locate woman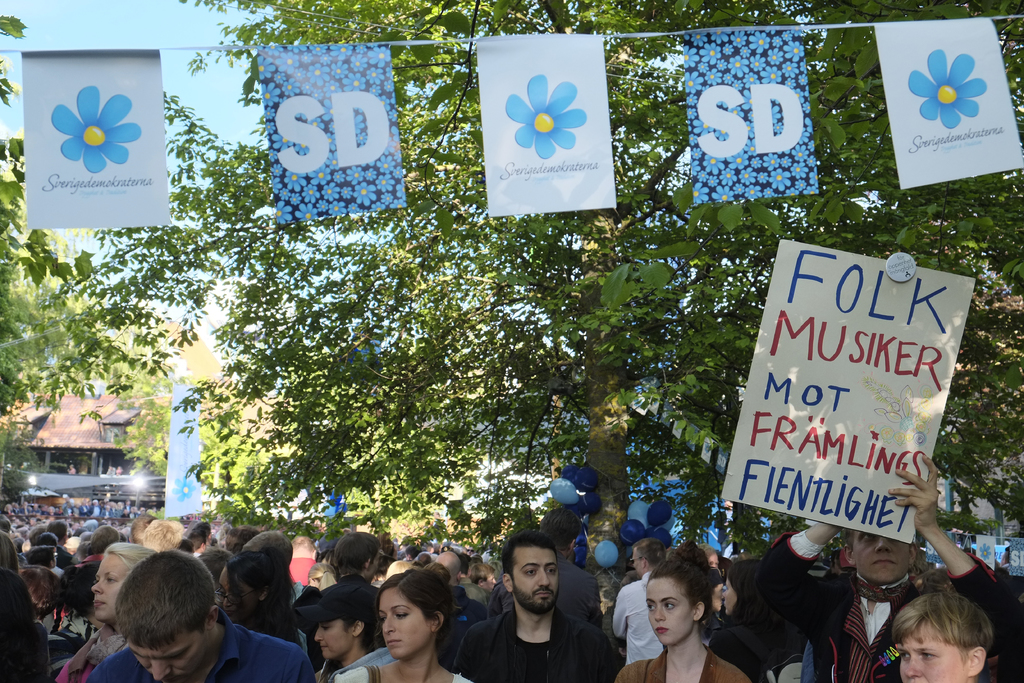
bbox(698, 545, 721, 564)
